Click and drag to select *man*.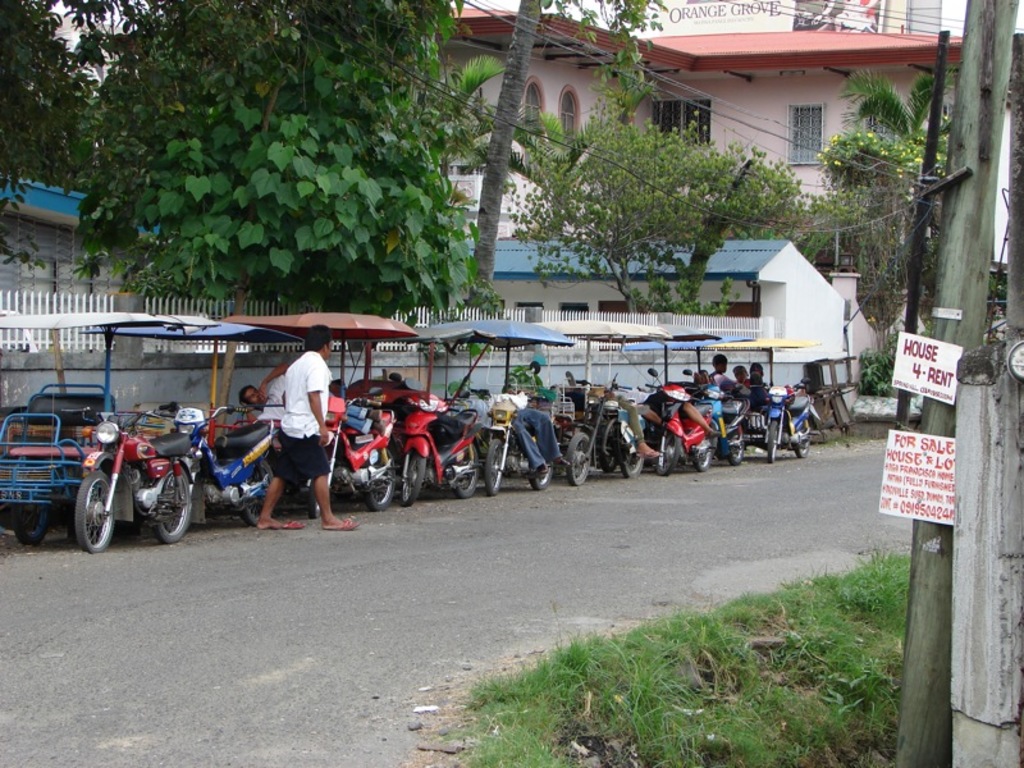
Selection: box=[259, 320, 358, 536].
